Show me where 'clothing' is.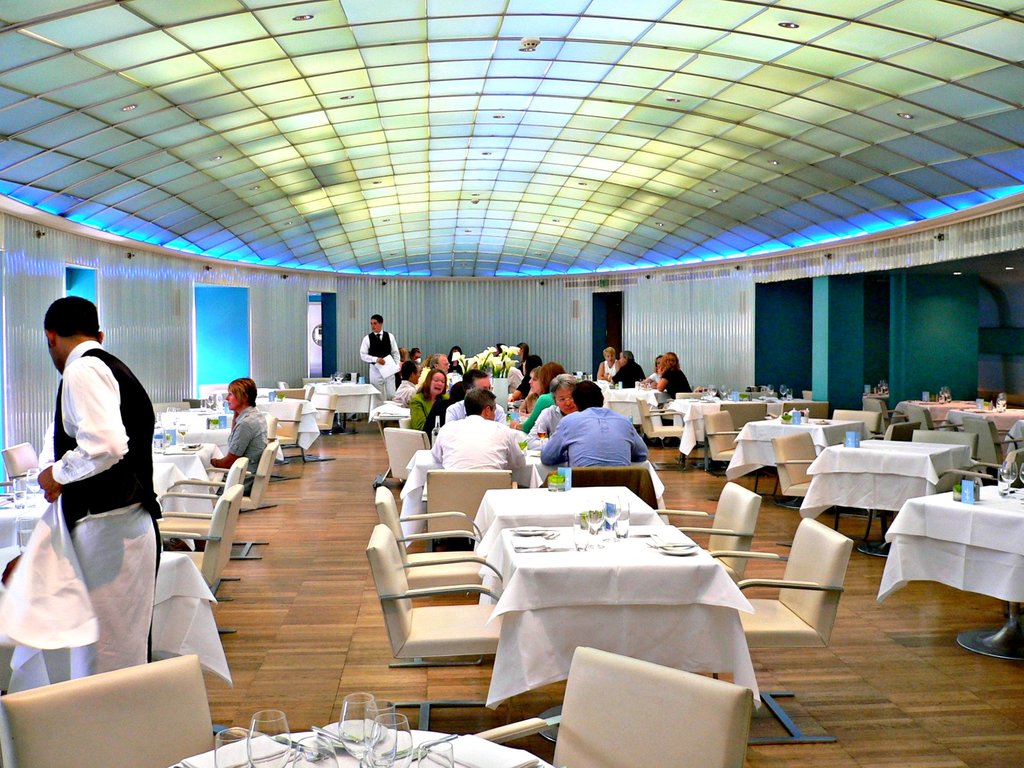
'clothing' is at crop(664, 365, 691, 399).
